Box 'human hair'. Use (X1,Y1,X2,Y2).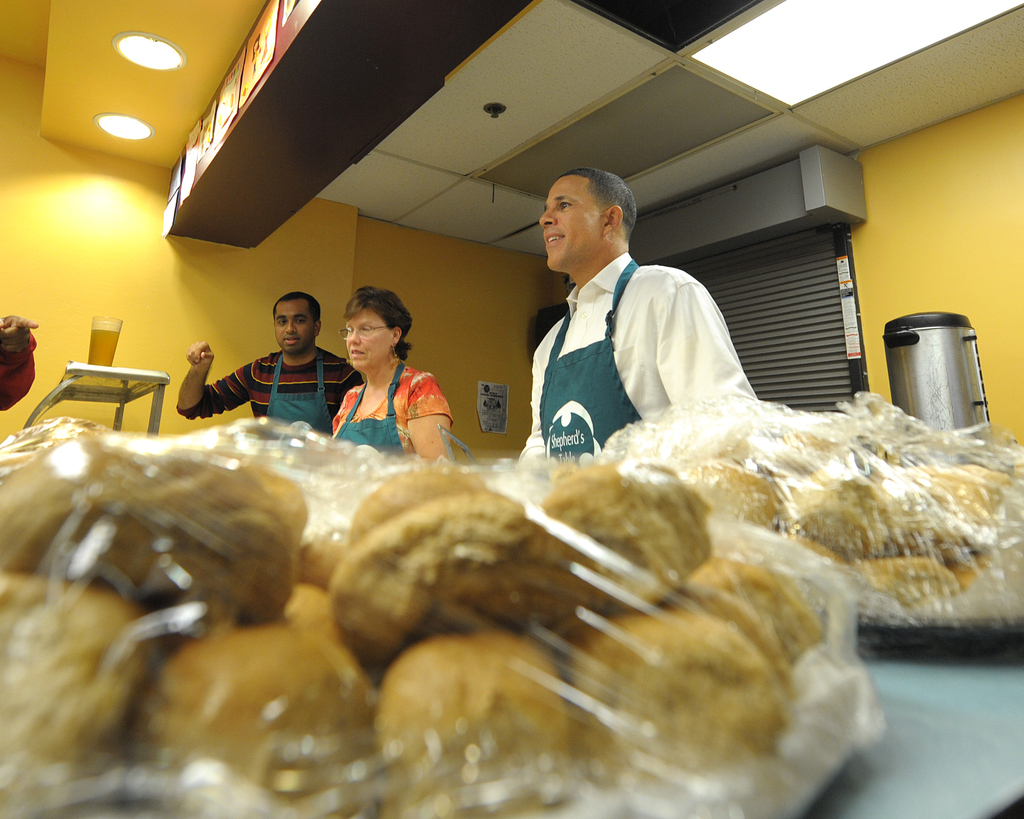
(572,169,642,232).
